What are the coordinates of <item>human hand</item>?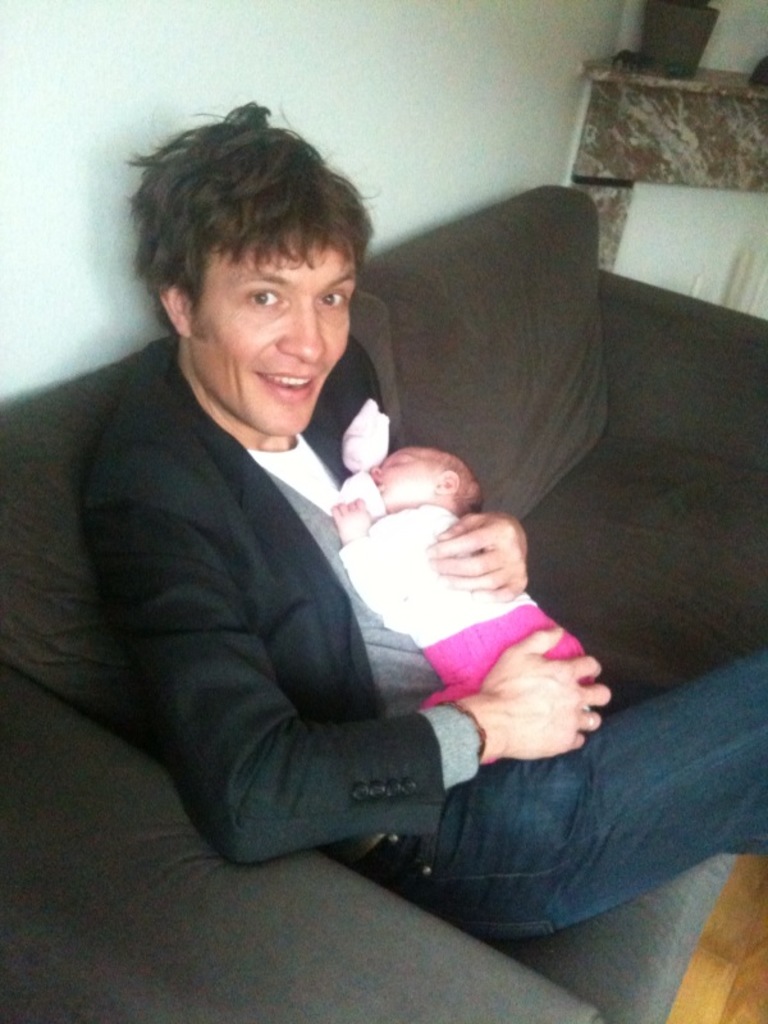
left=424, top=508, right=531, bottom=605.
